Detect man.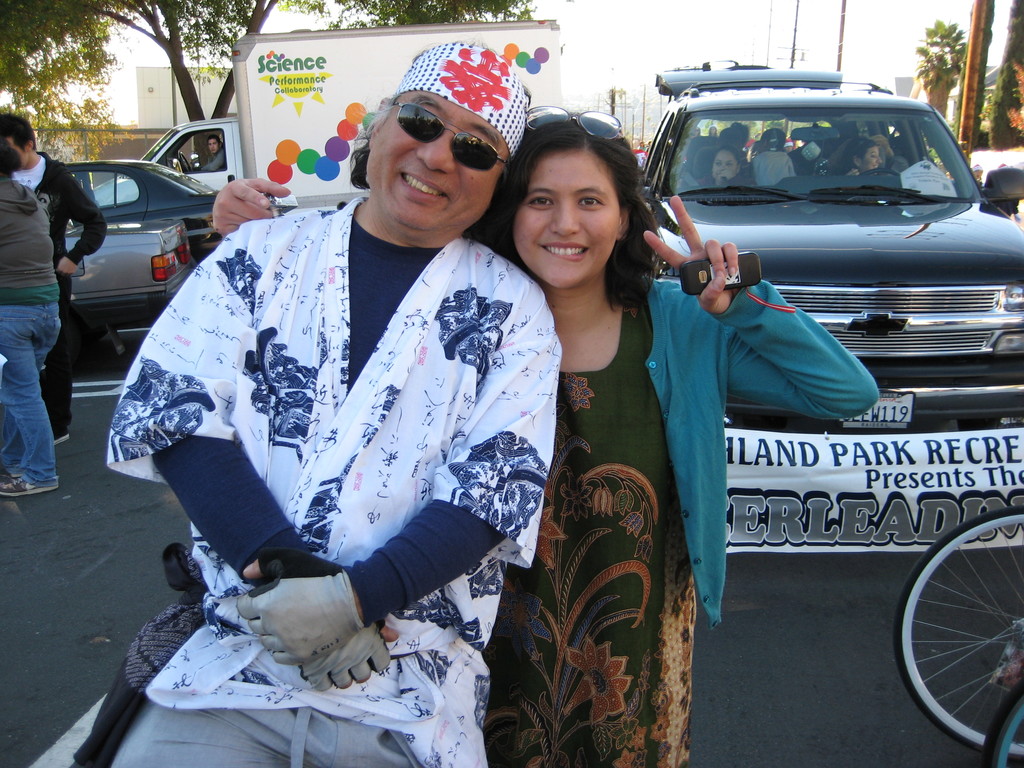
Detected at (x1=190, y1=134, x2=231, y2=175).
